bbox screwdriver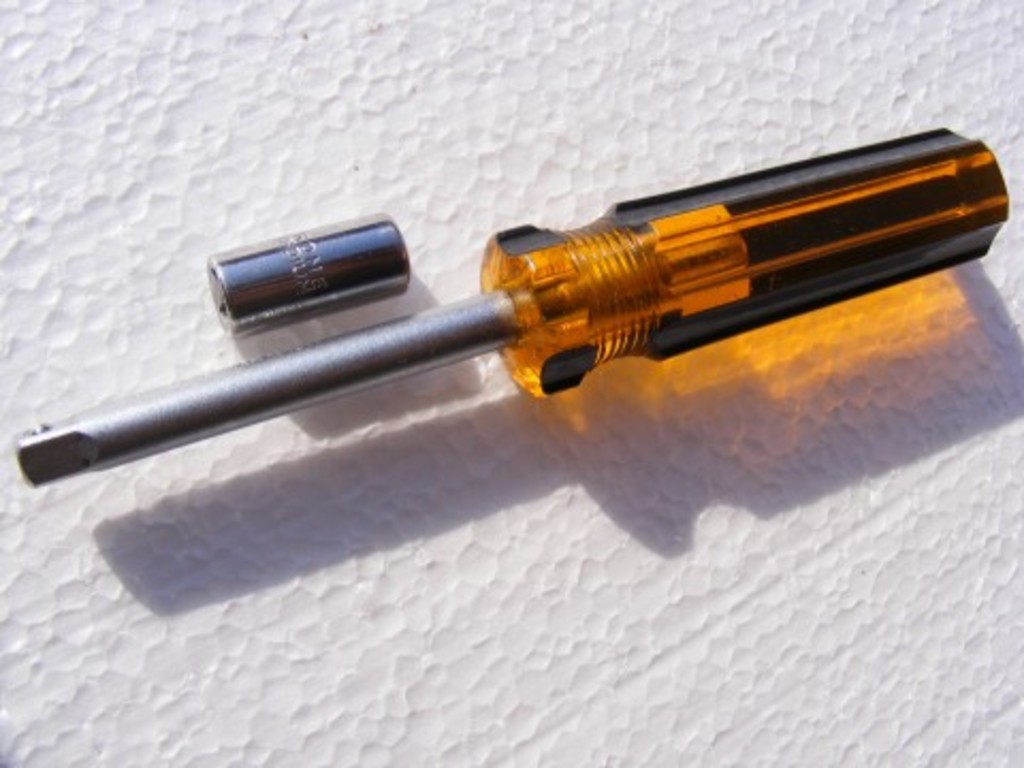
<region>19, 128, 1007, 489</region>
